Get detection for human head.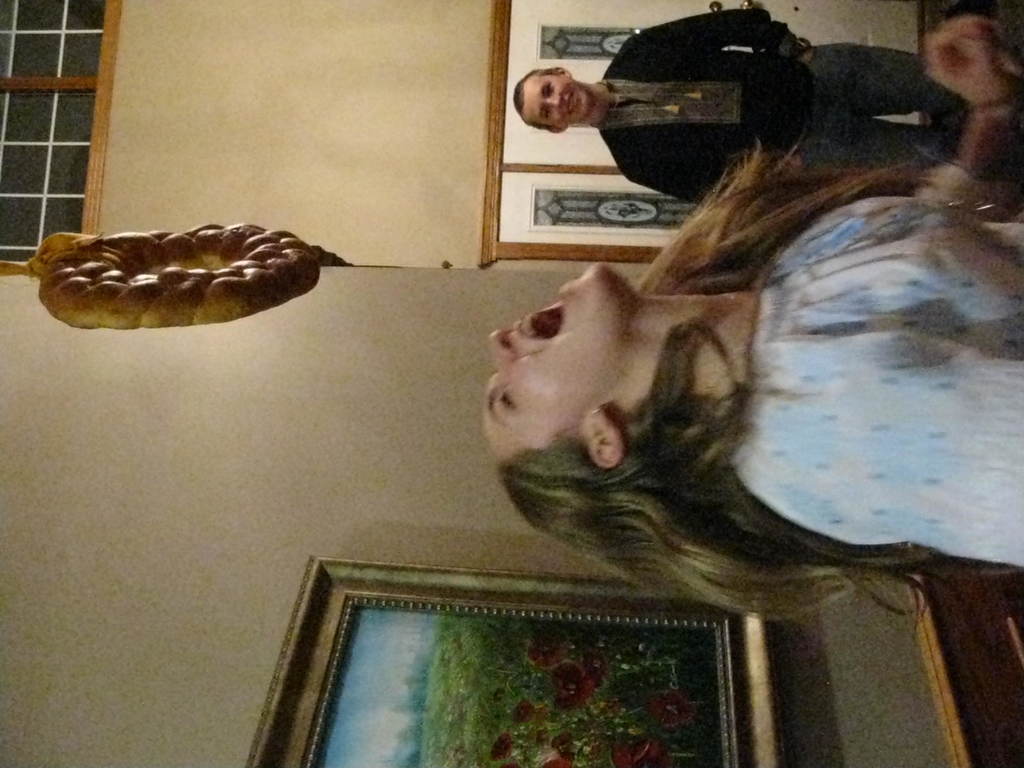
Detection: rect(484, 259, 641, 468).
